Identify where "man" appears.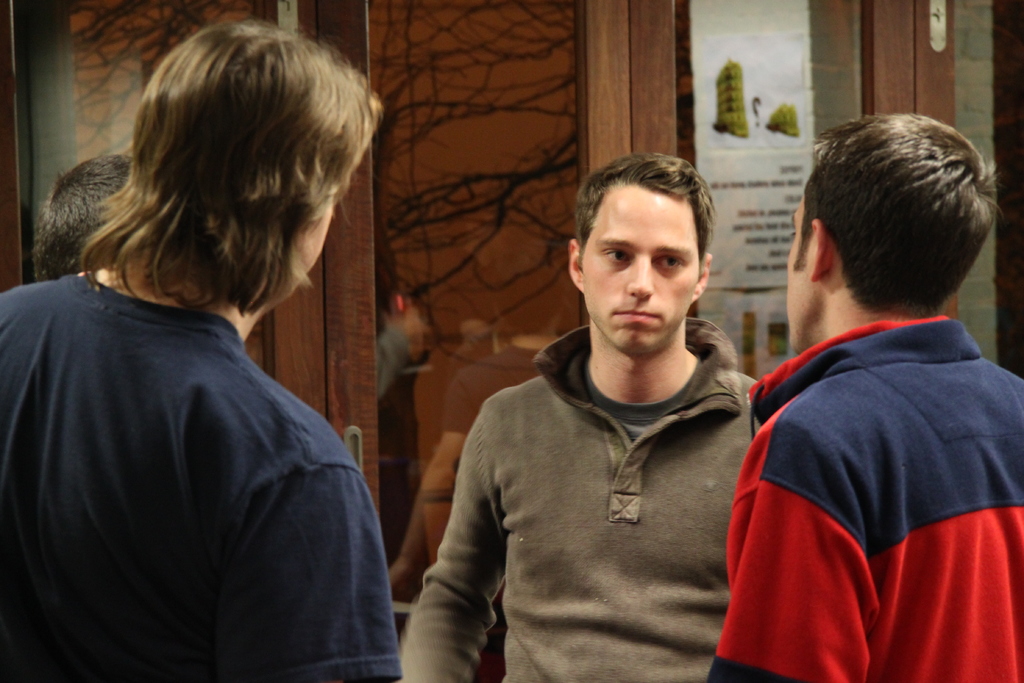
Appears at [left=30, top=153, right=132, bottom=283].
